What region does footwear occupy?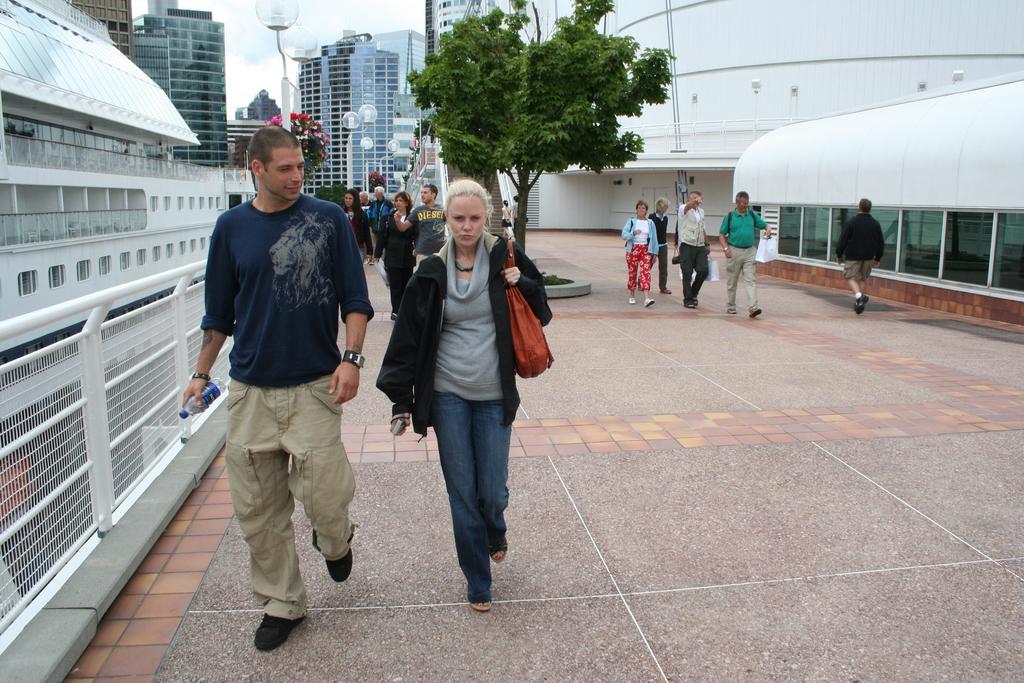
Rect(491, 532, 509, 563).
